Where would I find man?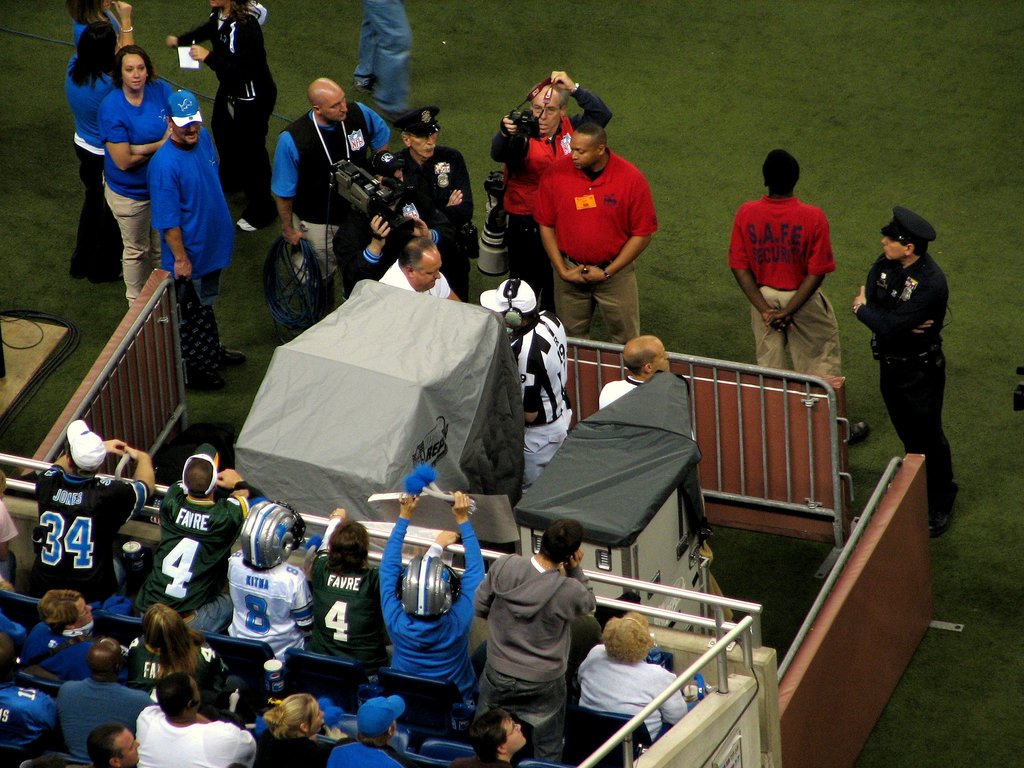
At bbox=[378, 239, 458, 300].
